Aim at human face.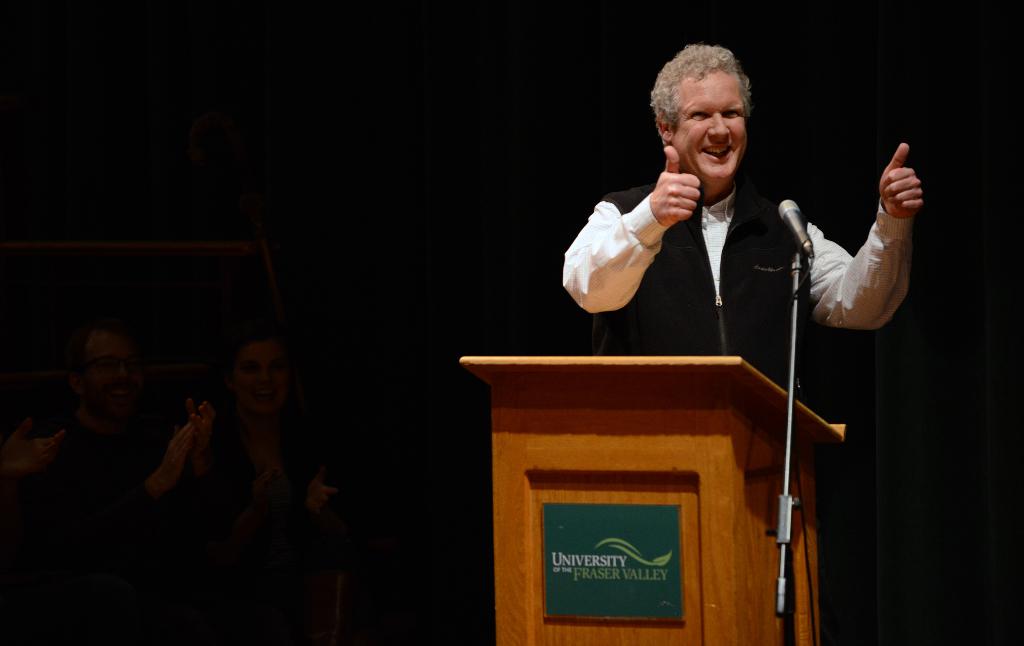
Aimed at bbox=(675, 69, 749, 177).
